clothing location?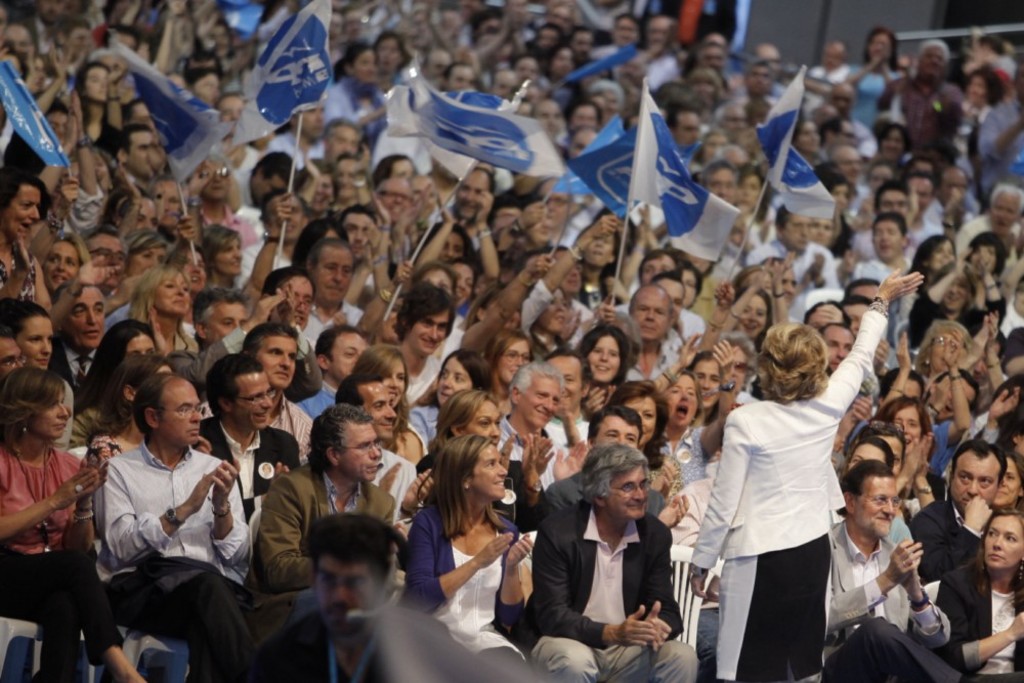
(252, 598, 476, 676)
